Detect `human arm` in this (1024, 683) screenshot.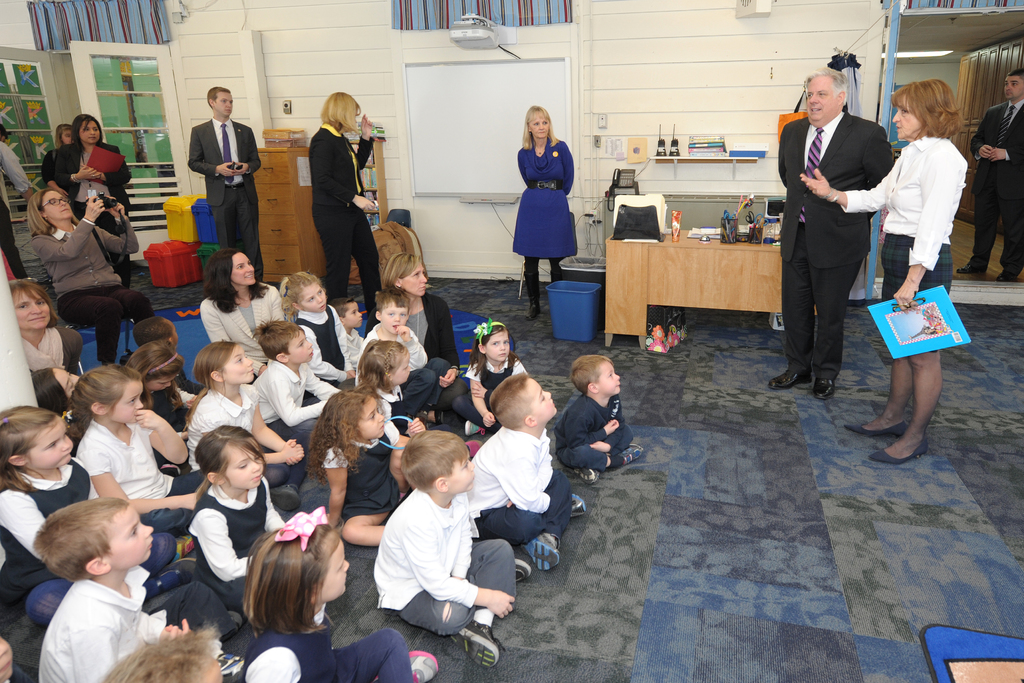
Detection: [251, 649, 296, 682].
